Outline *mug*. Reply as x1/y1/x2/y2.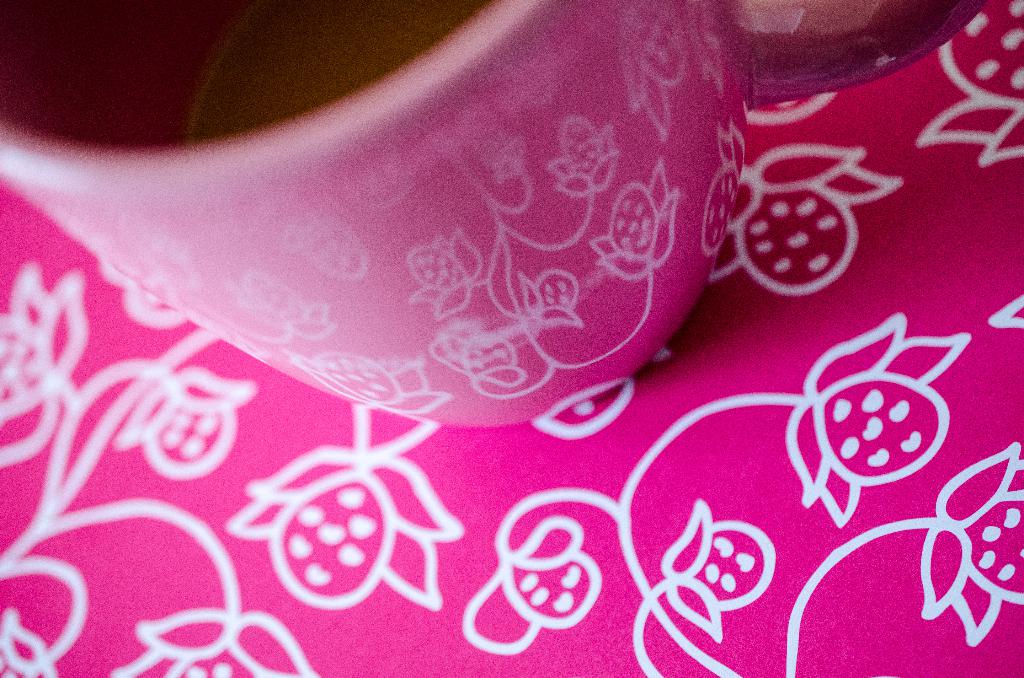
0/0/989/430.
